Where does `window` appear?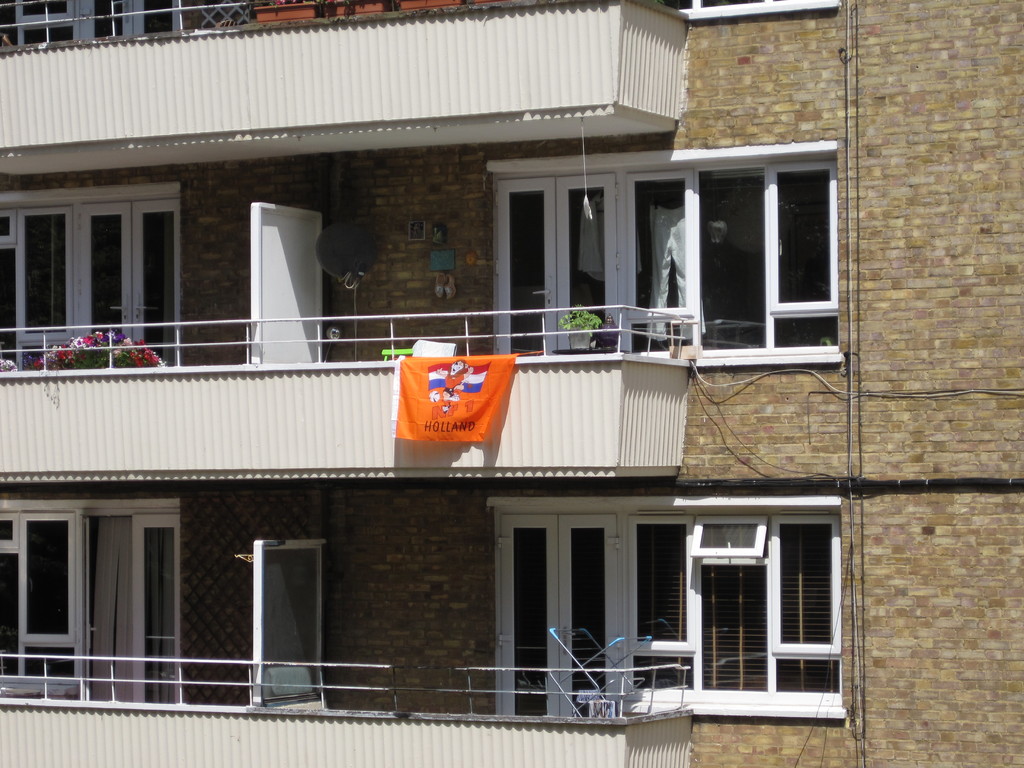
Appears at (left=618, top=511, right=849, bottom=713).
